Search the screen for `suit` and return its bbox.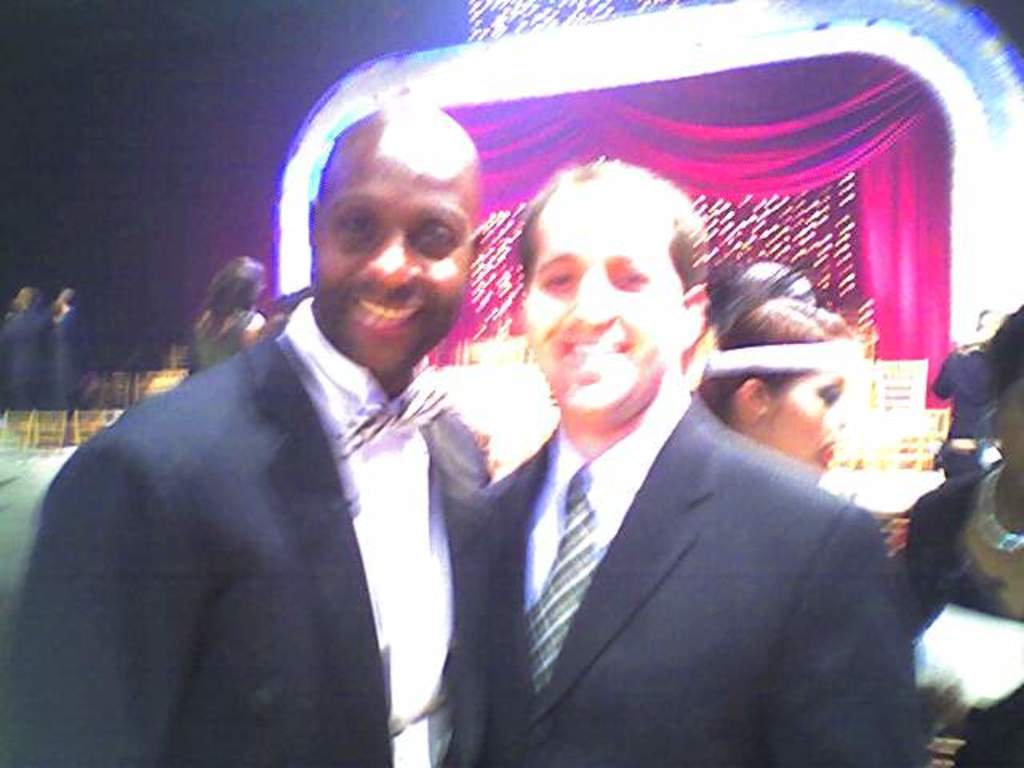
Found: {"x1": 426, "y1": 298, "x2": 952, "y2": 765}.
